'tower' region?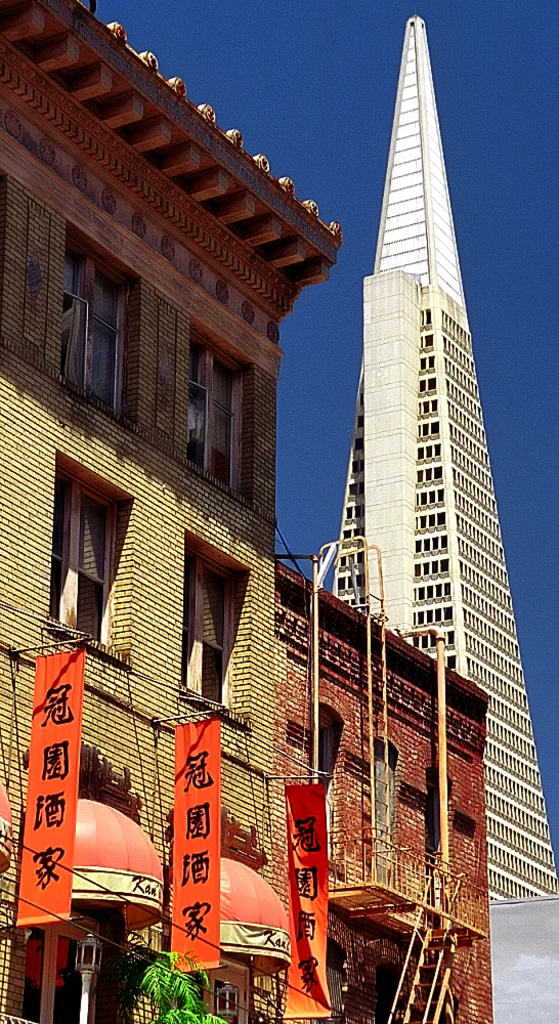
{"x1": 287, "y1": 4, "x2": 549, "y2": 861}
